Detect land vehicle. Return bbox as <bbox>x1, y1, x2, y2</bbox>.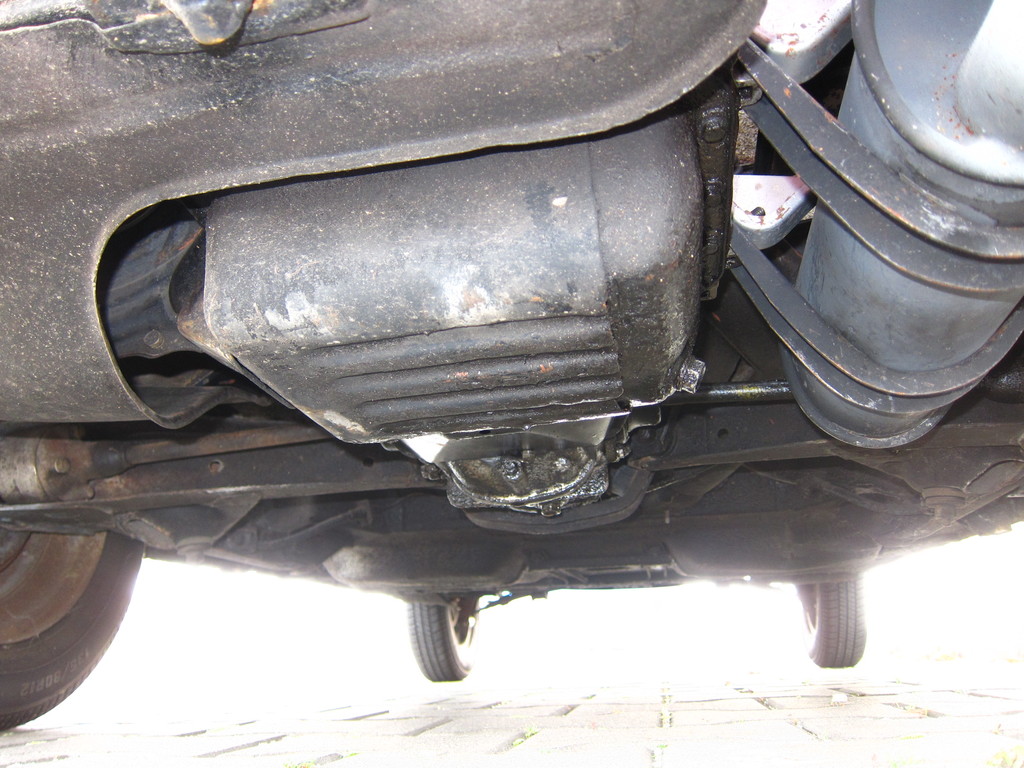
<bbox>0, 0, 1023, 728</bbox>.
